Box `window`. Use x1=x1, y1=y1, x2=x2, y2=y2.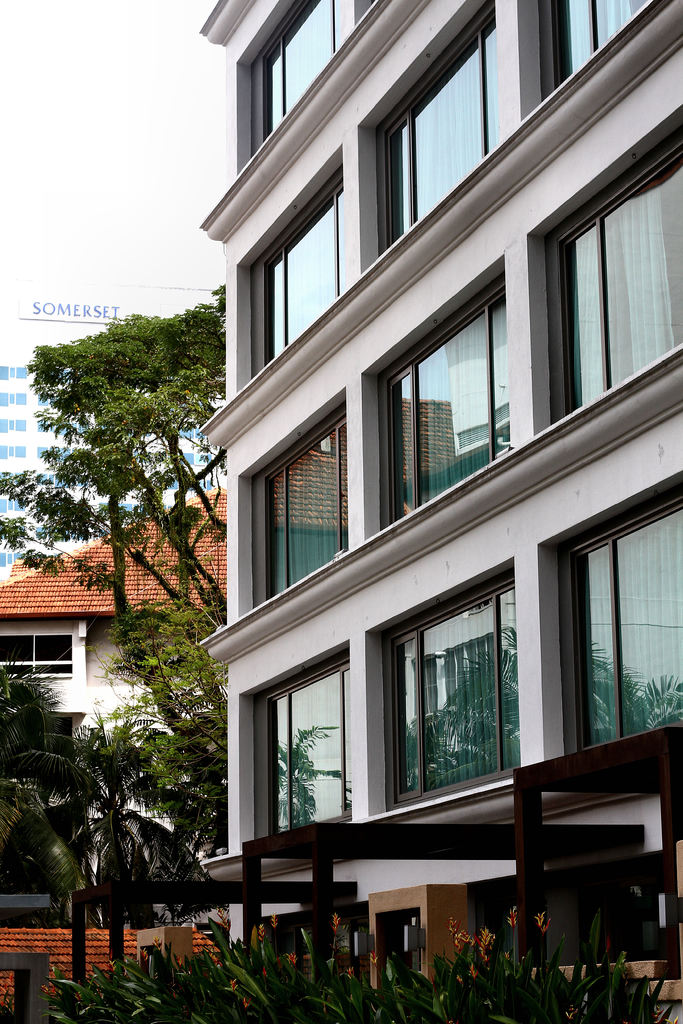
x1=356, y1=252, x2=512, y2=540.
